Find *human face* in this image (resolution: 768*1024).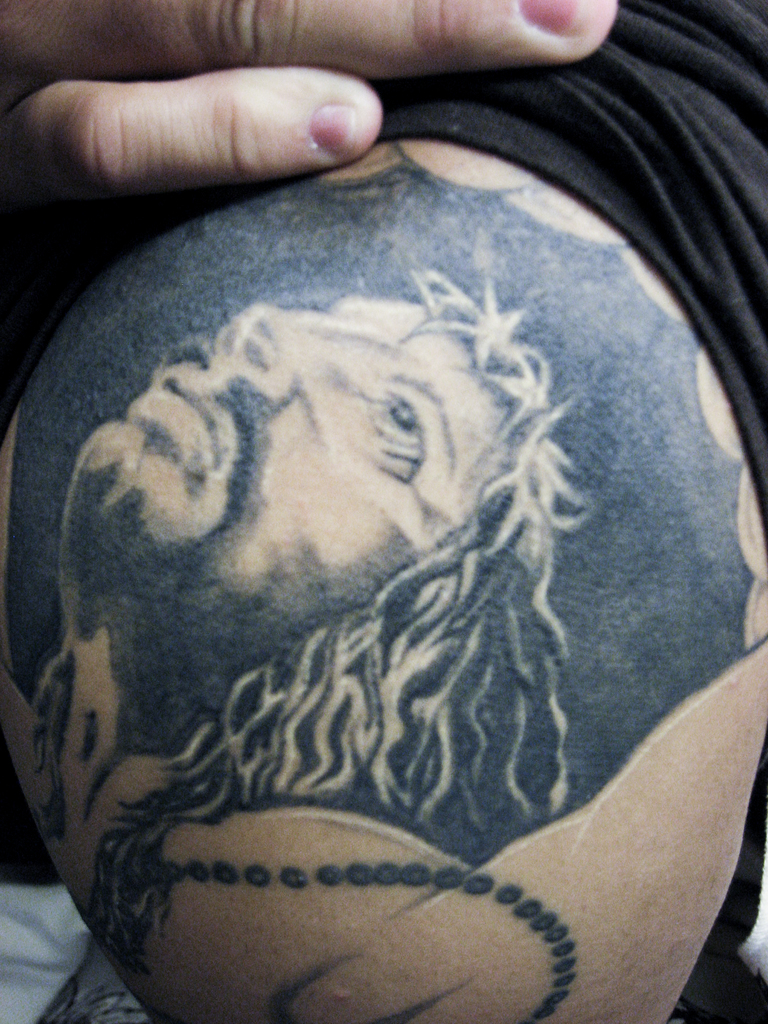
[79, 287, 492, 575].
